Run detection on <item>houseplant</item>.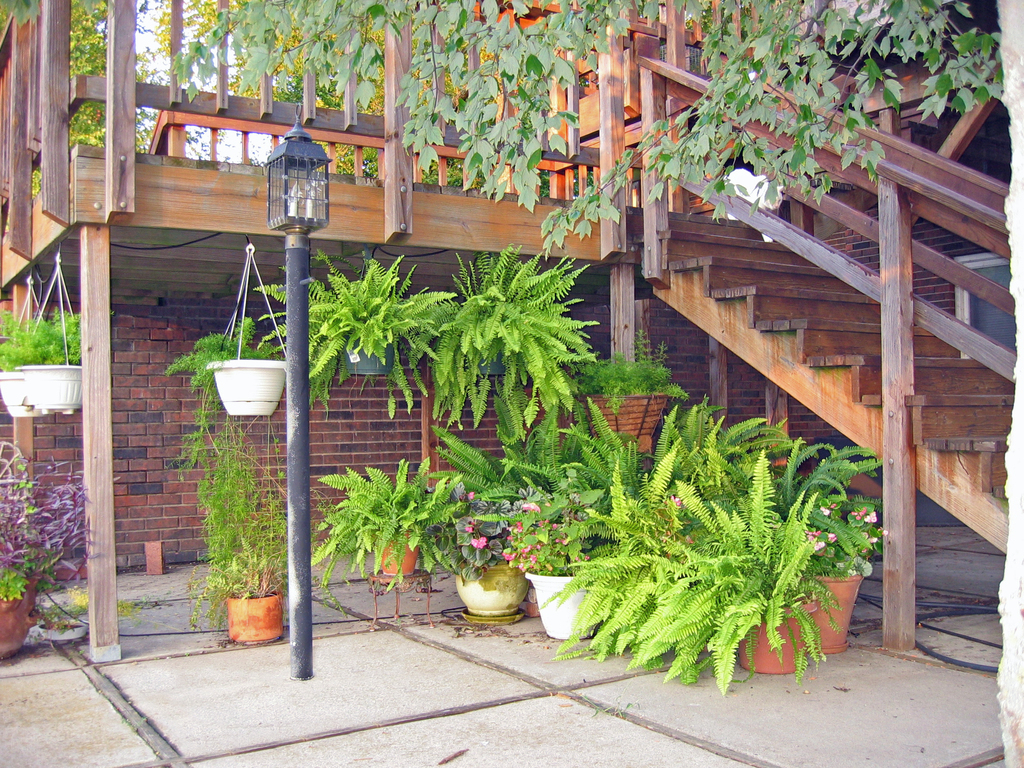
Result: (408,233,600,428).
